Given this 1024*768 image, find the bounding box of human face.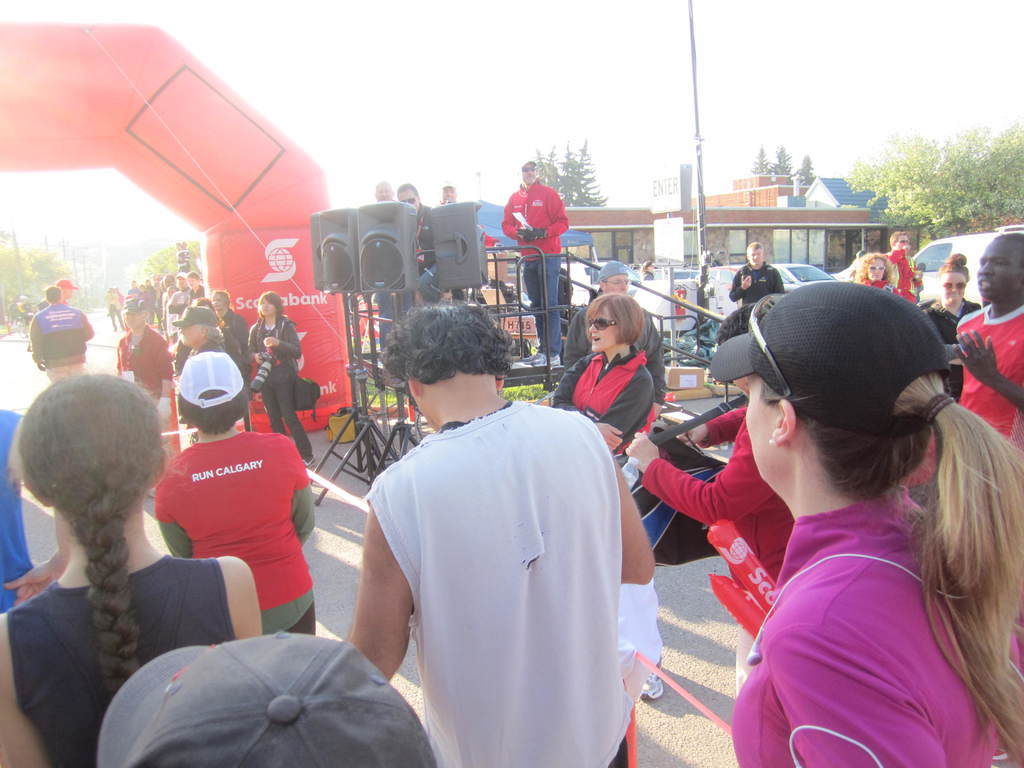
(left=947, top=271, right=964, bottom=305).
